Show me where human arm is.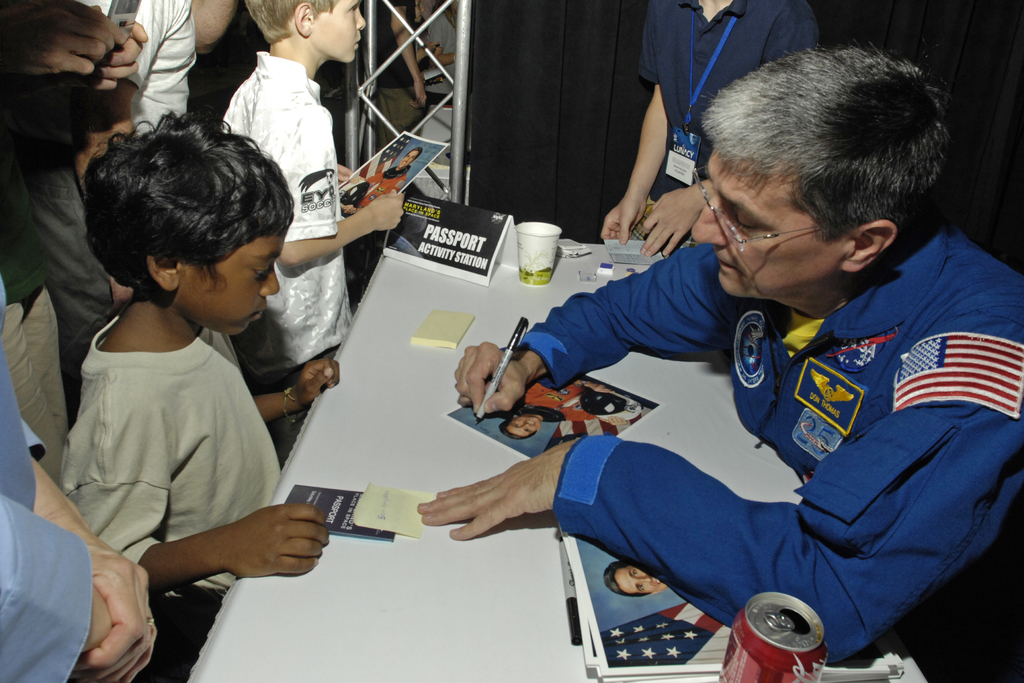
human arm is at {"left": 0, "top": 493, "right": 173, "bottom": 671}.
